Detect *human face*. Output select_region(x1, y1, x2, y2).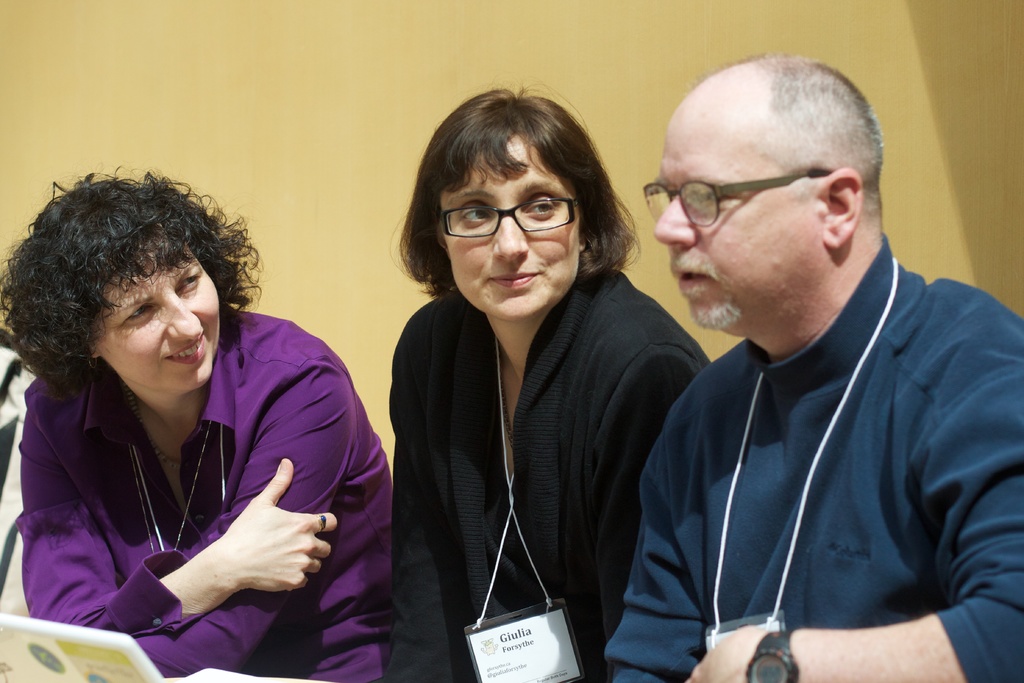
select_region(649, 131, 815, 330).
